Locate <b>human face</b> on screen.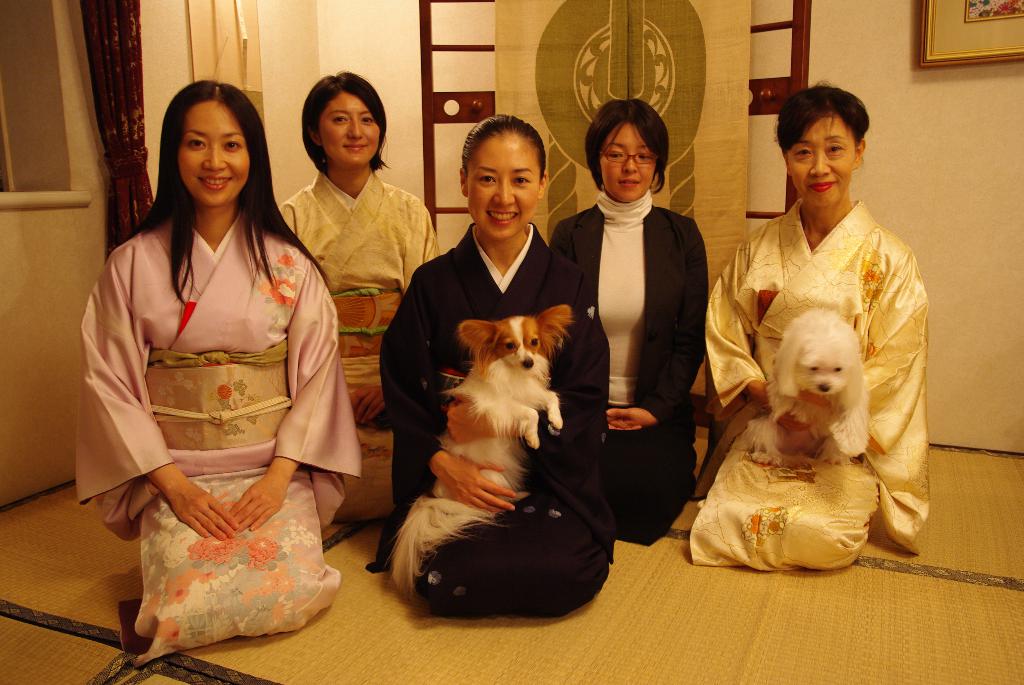
On screen at BBox(786, 115, 858, 207).
